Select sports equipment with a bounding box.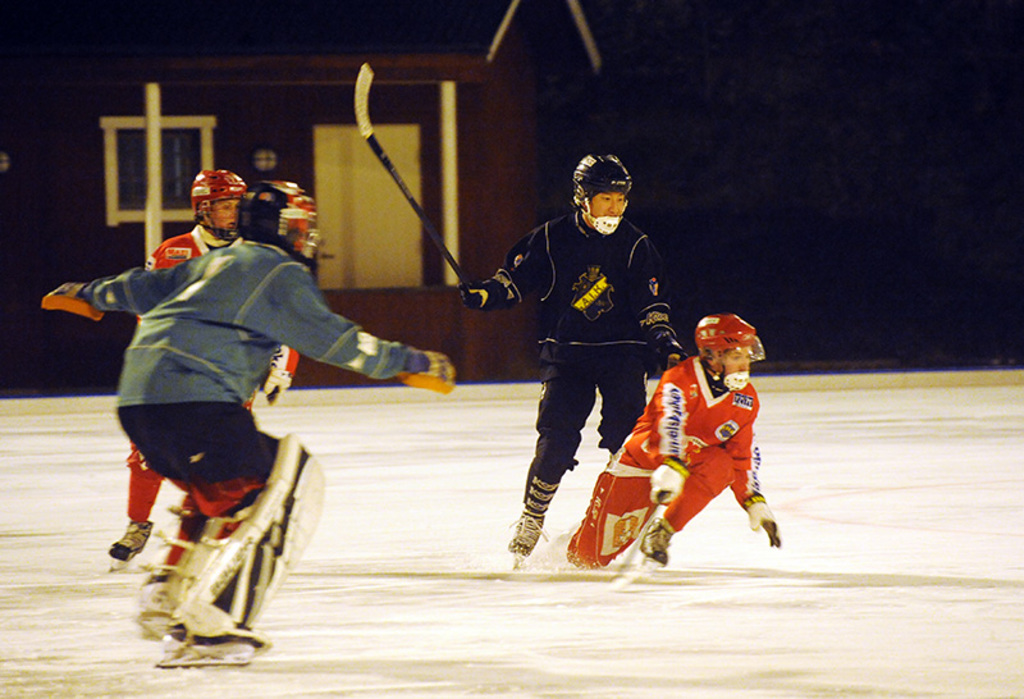
189:163:242:239.
